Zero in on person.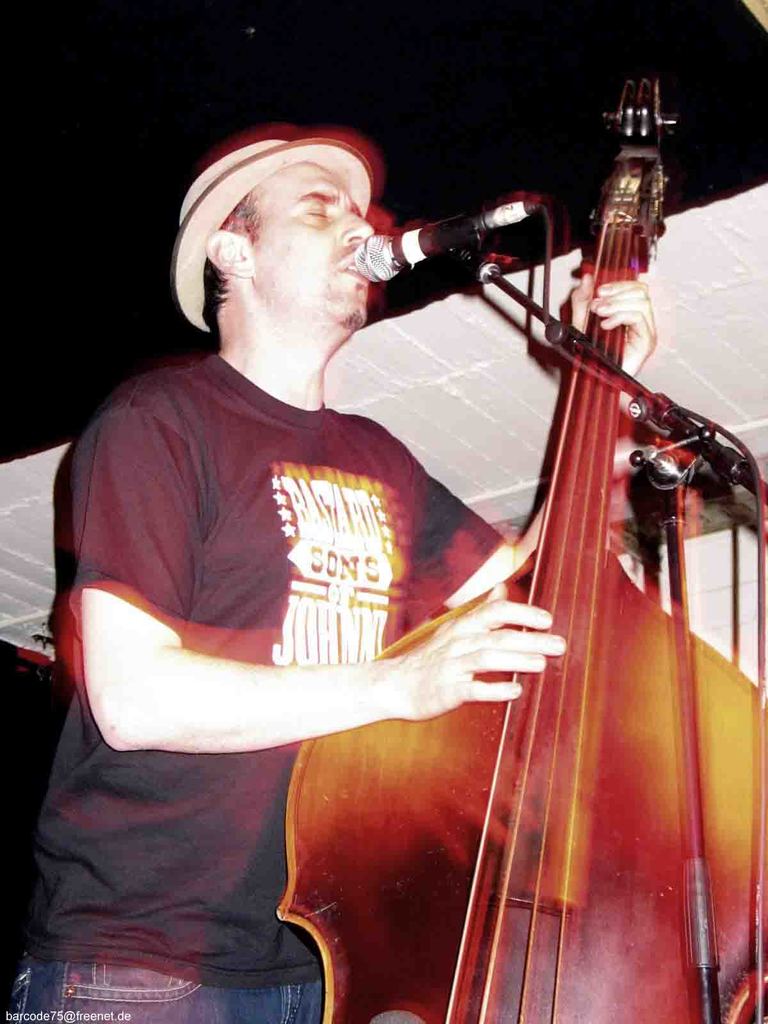
Zeroed in: box=[0, 118, 572, 1023].
